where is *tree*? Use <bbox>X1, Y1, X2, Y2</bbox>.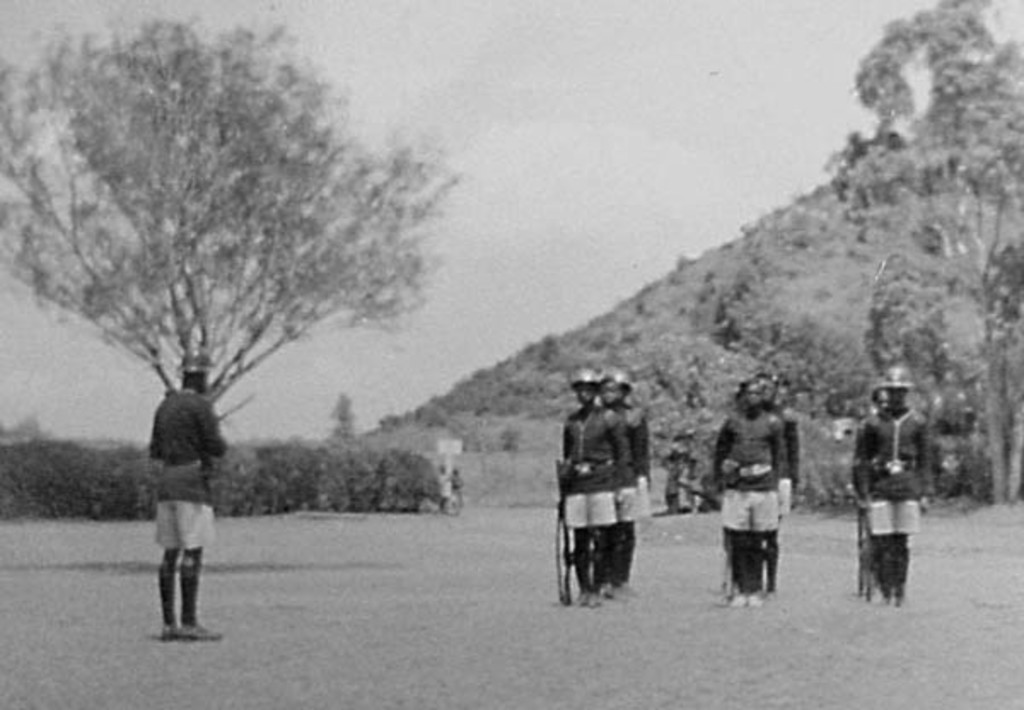
<bbox>335, 391, 364, 449</bbox>.
